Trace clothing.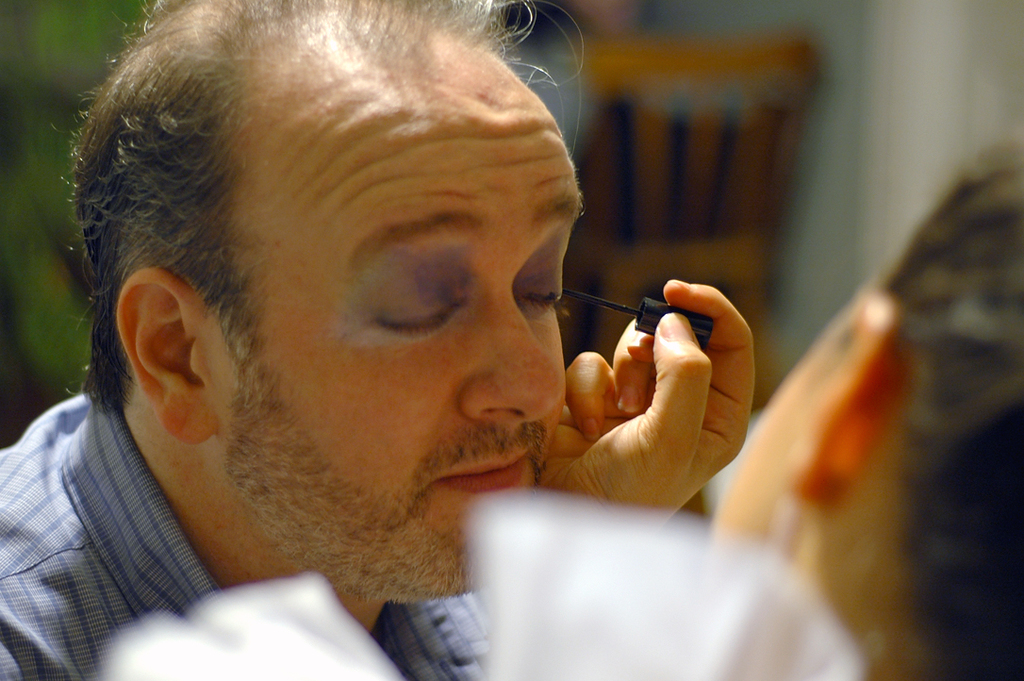
Traced to {"x1": 0, "y1": 402, "x2": 487, "y2": 680}.
